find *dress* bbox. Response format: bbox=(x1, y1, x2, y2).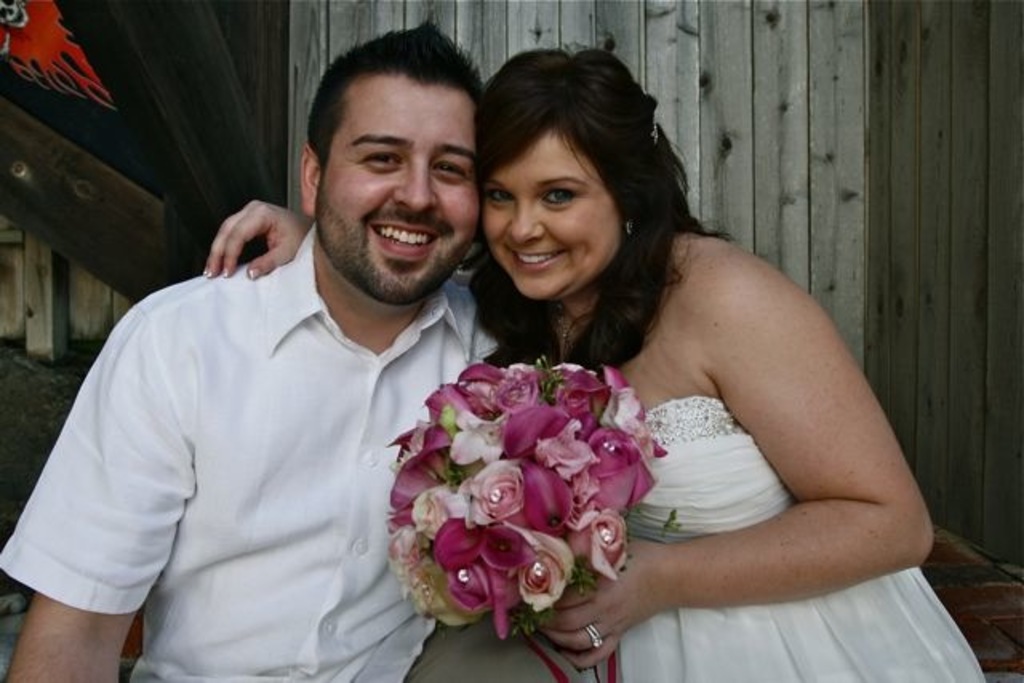
bbox=(594, 392, 990, 681).
